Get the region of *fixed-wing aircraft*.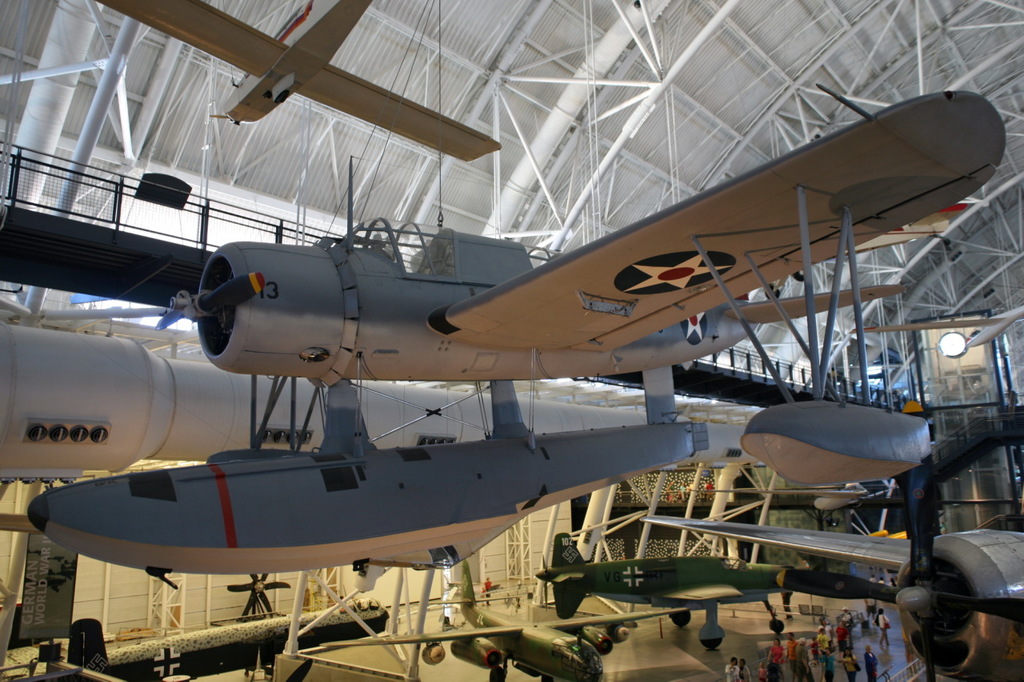
box=[3, 595, 390, 681].
